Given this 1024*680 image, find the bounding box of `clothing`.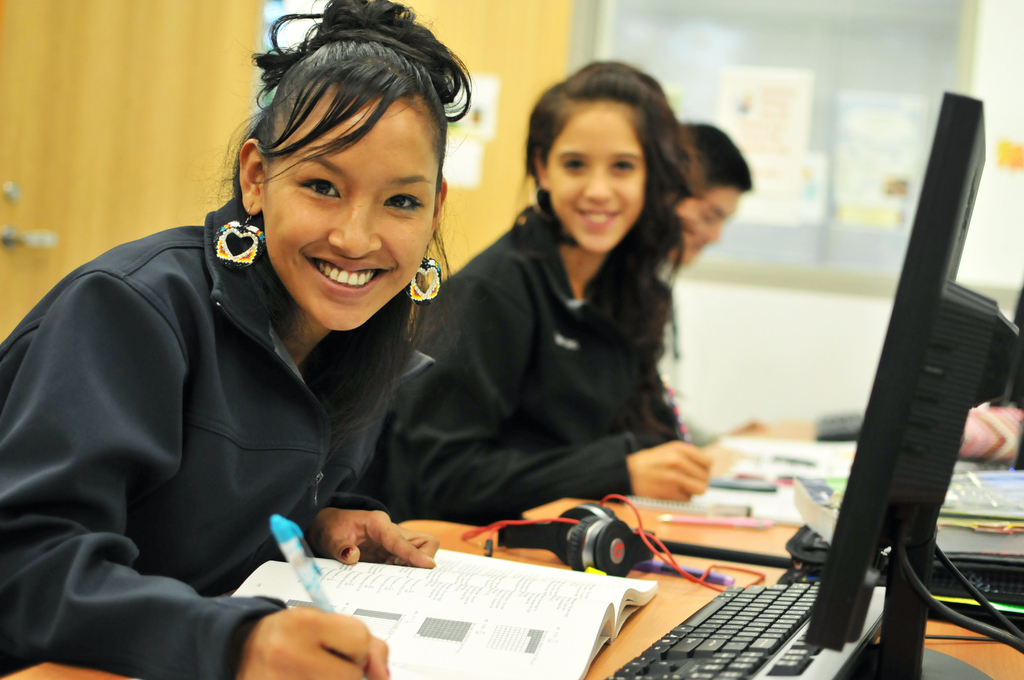
rect(4, 170, 463, 636).
